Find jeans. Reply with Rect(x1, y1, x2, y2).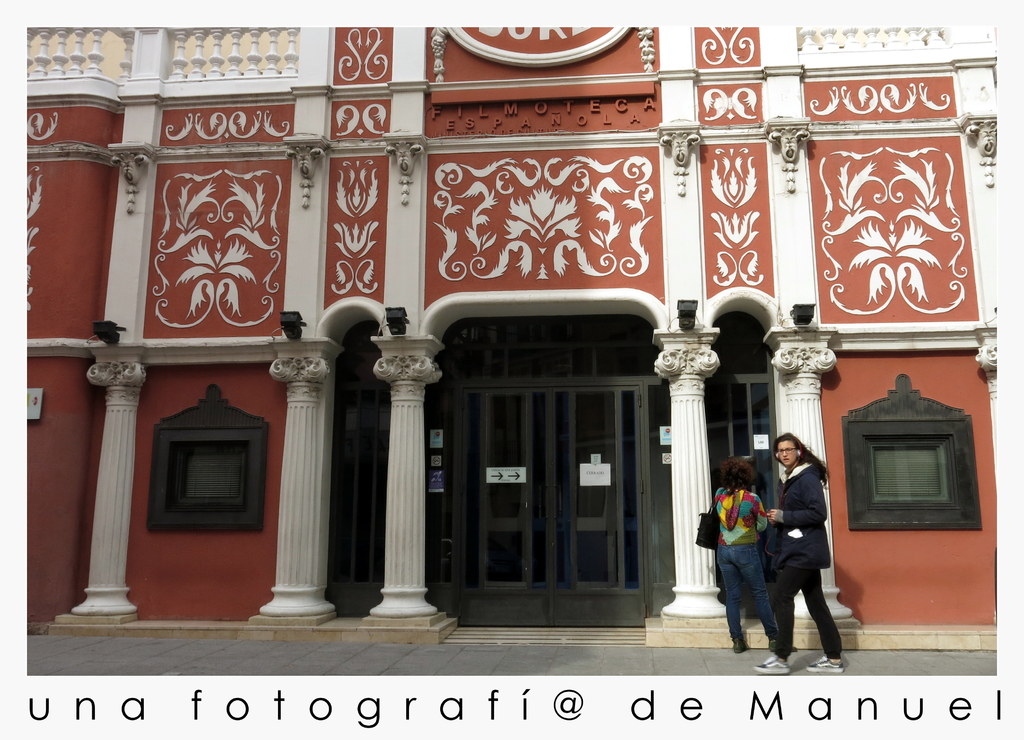
Rect(714, 559, 774, 649).
